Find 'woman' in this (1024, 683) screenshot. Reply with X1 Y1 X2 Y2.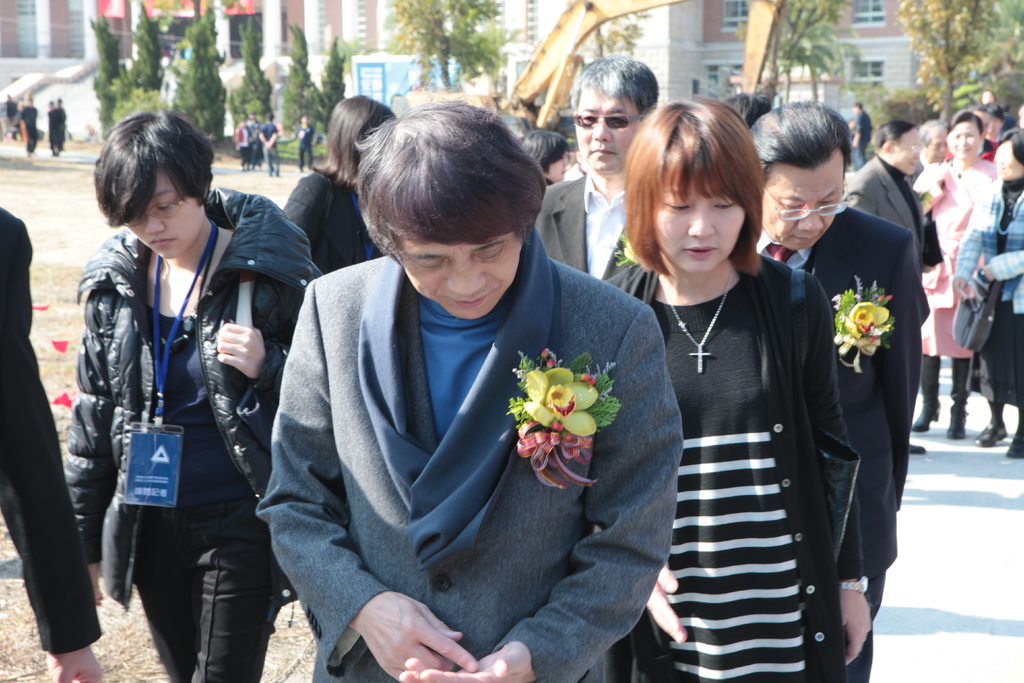
64 108 329 682.
